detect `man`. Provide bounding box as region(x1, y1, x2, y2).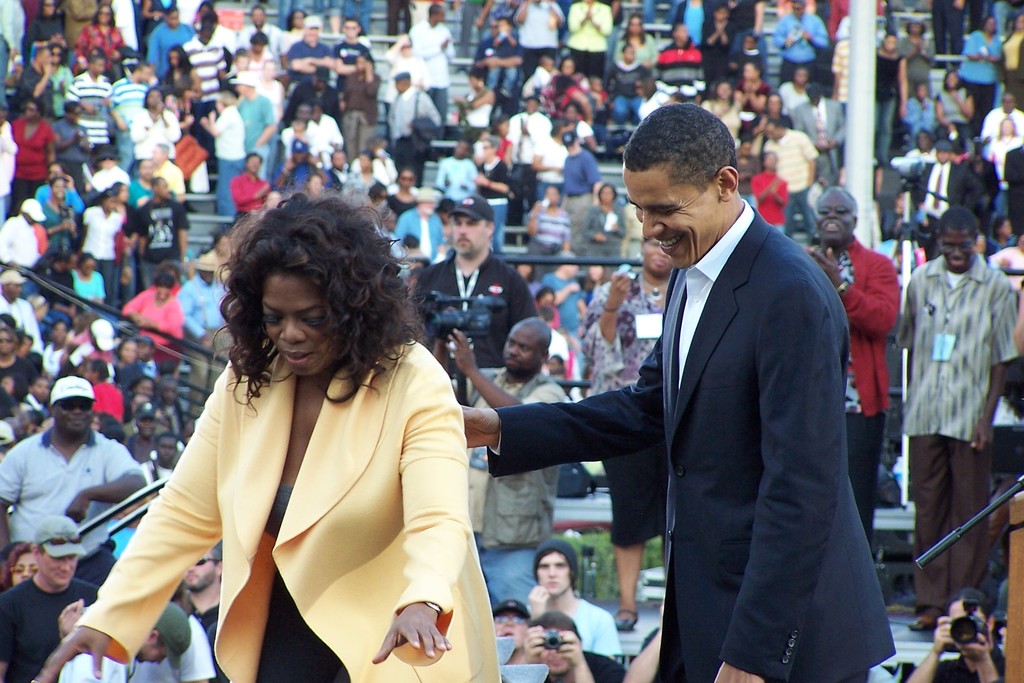
region(932, 0, 968, 67).
